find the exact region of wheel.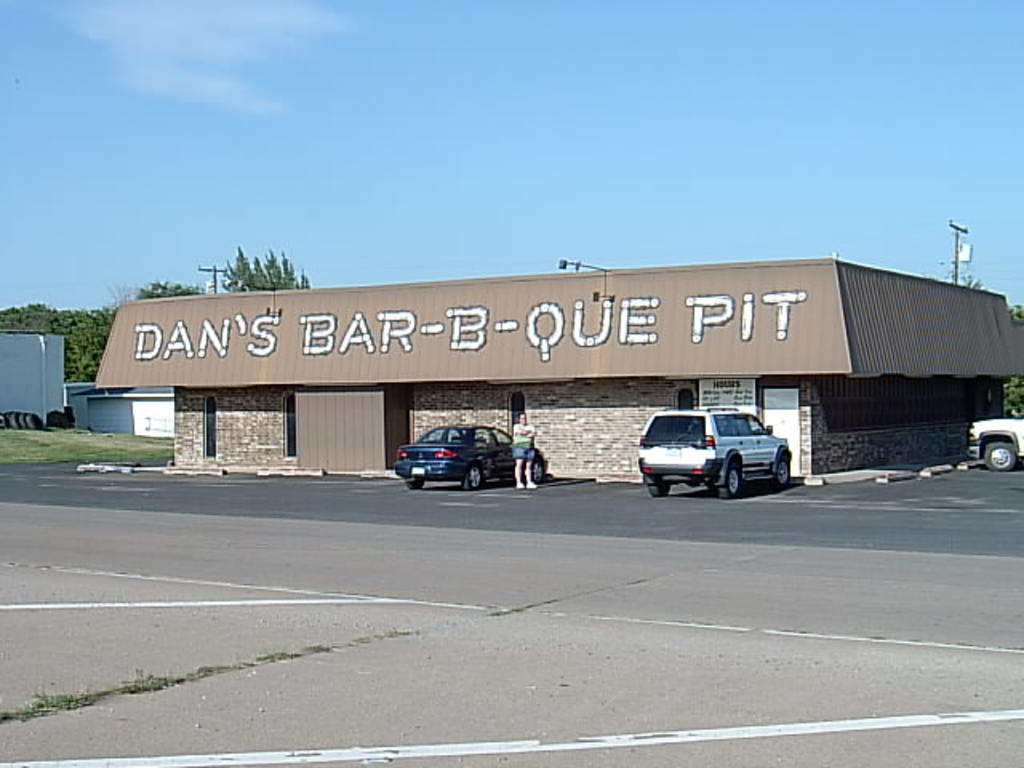
Exact region: <region>648, 478, 678, 496</region>.
